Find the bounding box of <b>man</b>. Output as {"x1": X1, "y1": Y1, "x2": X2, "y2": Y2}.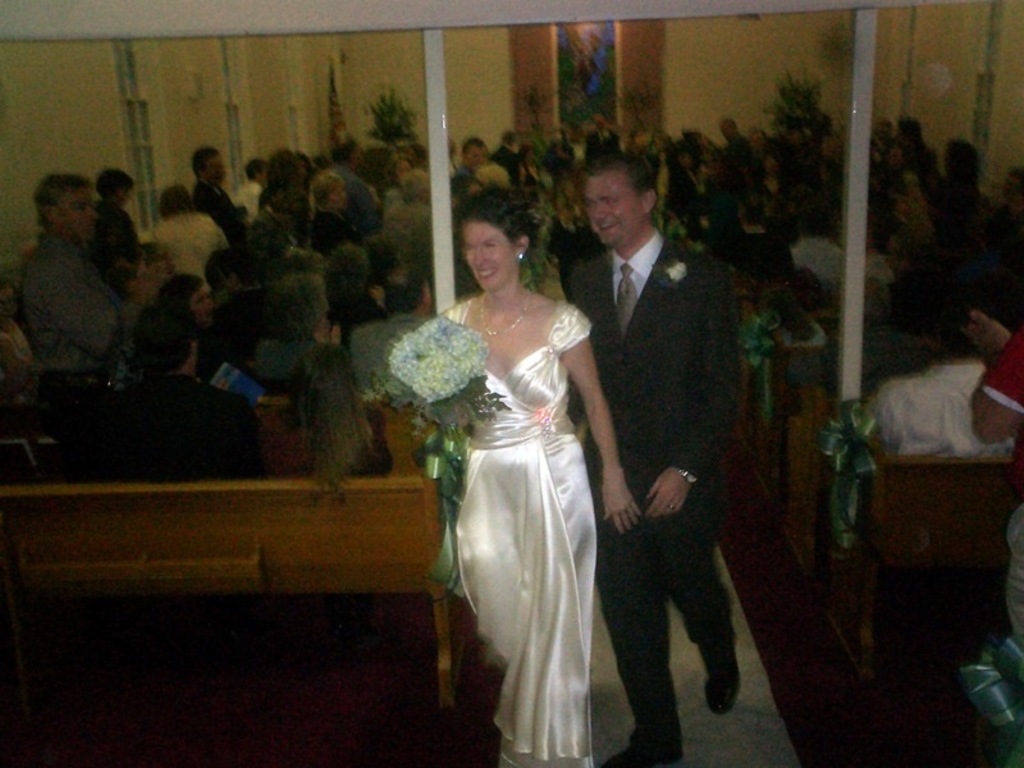
{"x1": 972, "y1": 308, "x2": 1023, "y2": 644}.
